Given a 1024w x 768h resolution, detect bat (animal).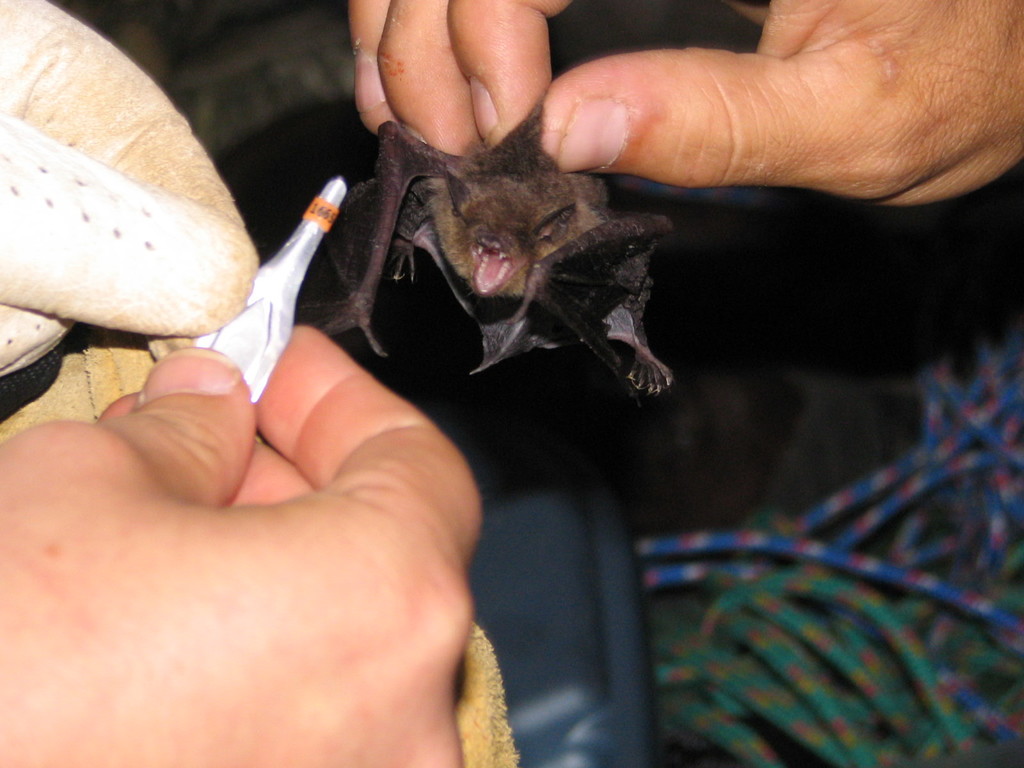
[293, 90, 686, 394].
